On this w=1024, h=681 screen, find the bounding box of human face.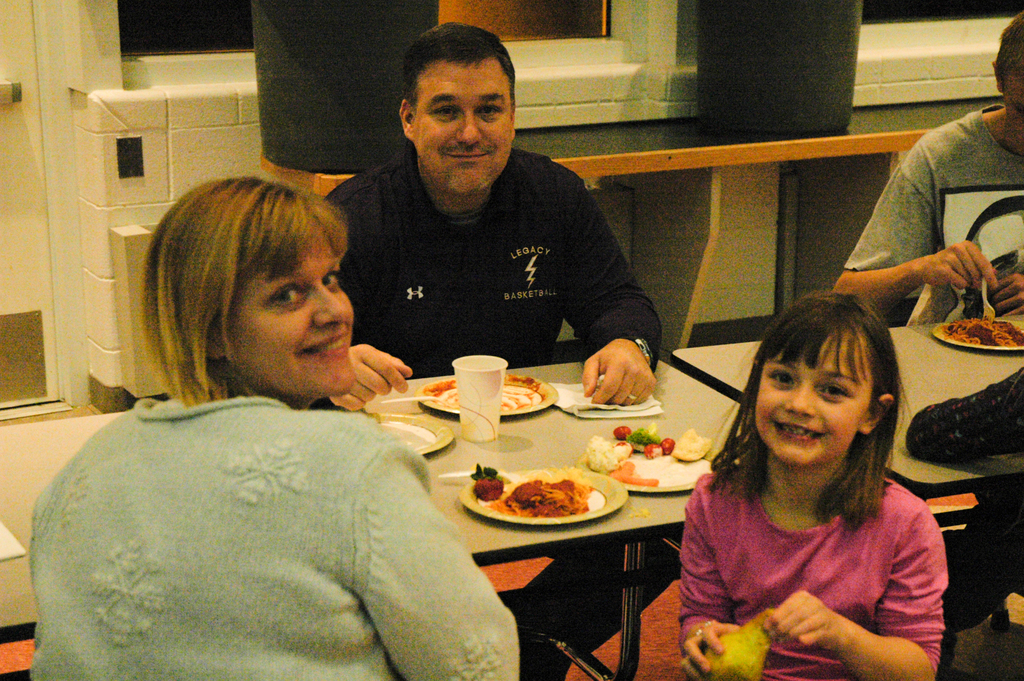
Bounding box: l=236, t=229, r=358, b=397.
